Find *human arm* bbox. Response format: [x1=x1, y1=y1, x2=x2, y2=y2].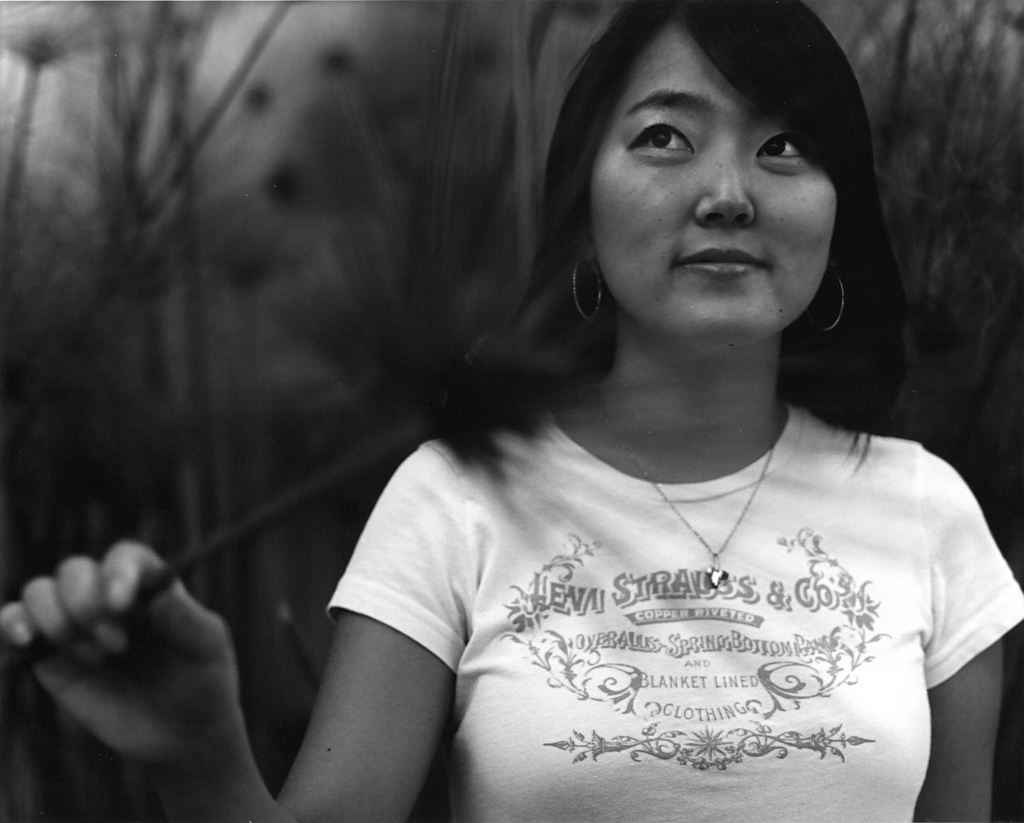
[x1=916, y1=452, x2=1023, y2=822].
